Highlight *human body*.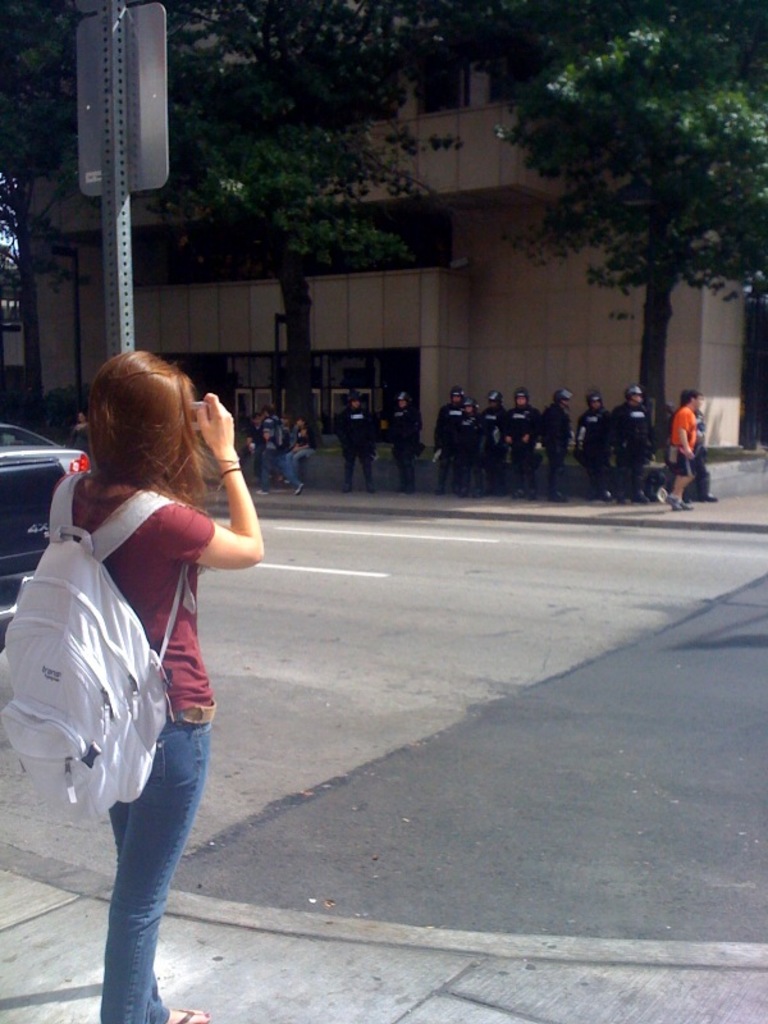
Highlighted region: BBox(540, 388, 573, 500).
